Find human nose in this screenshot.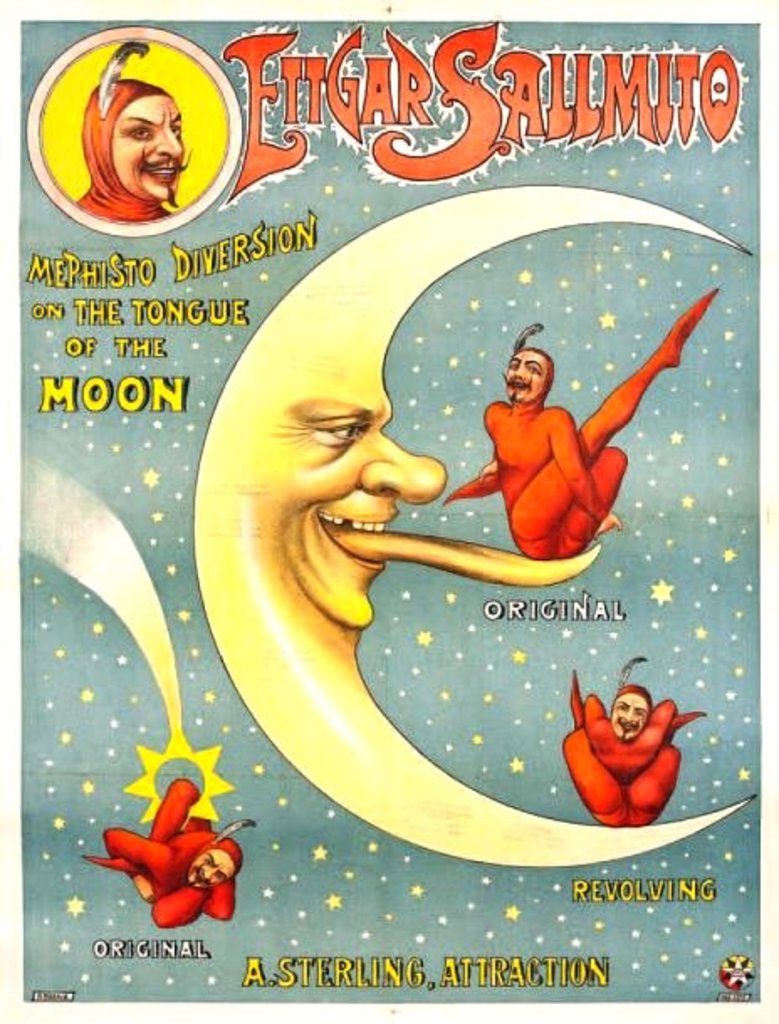
The bounding box for human nose is pyautogui.locateOnScreen(158, 129, 180, 151).
